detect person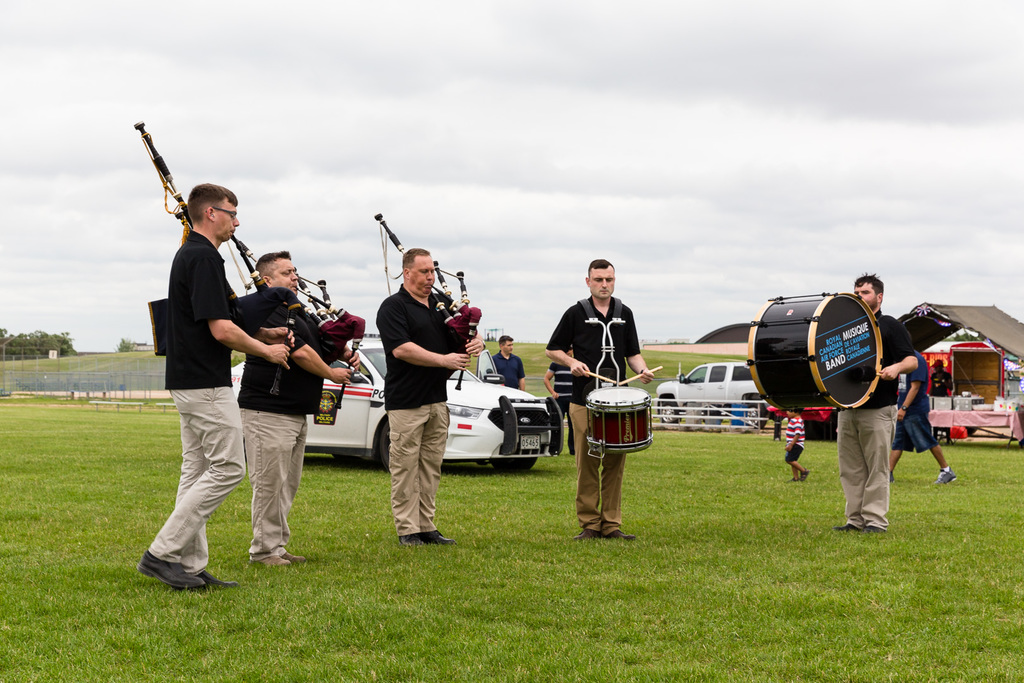
select_region(481, 331, 525, 393)
